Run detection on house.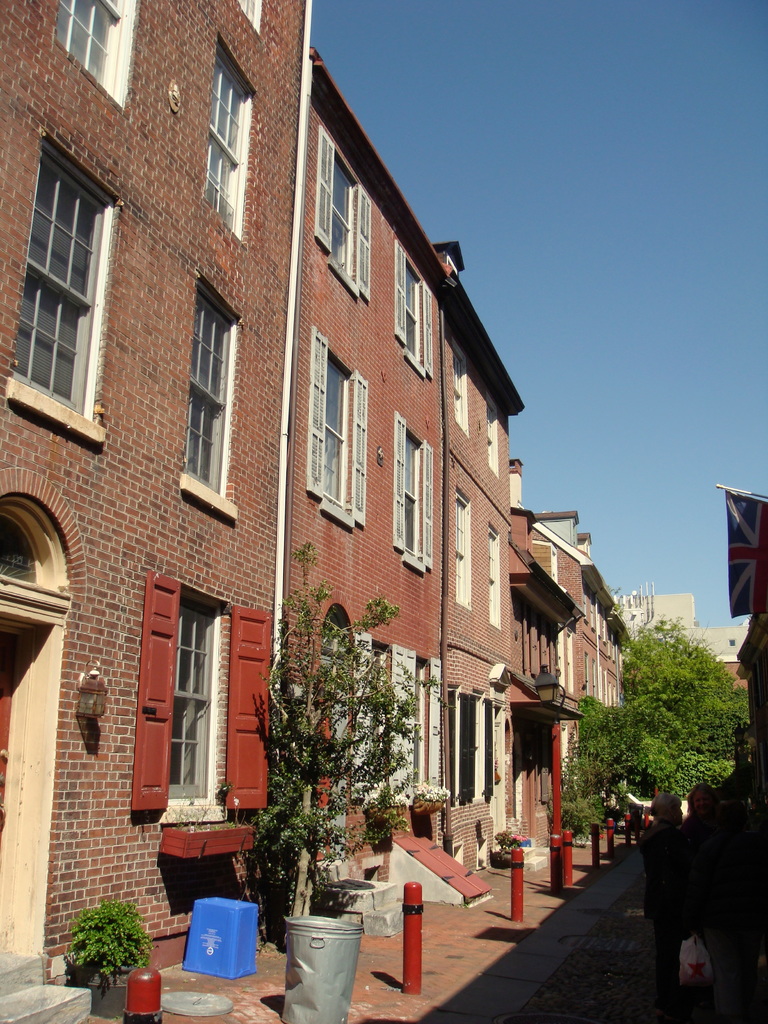
Result: 0:0:308:989.
